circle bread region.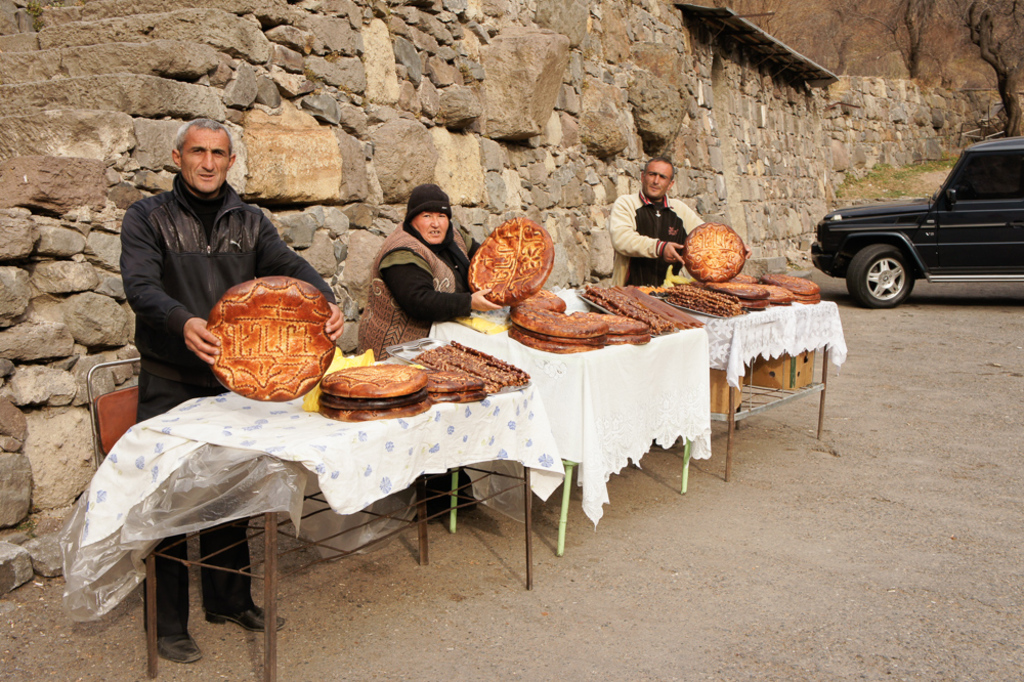
Region: [428,369,485,404].
